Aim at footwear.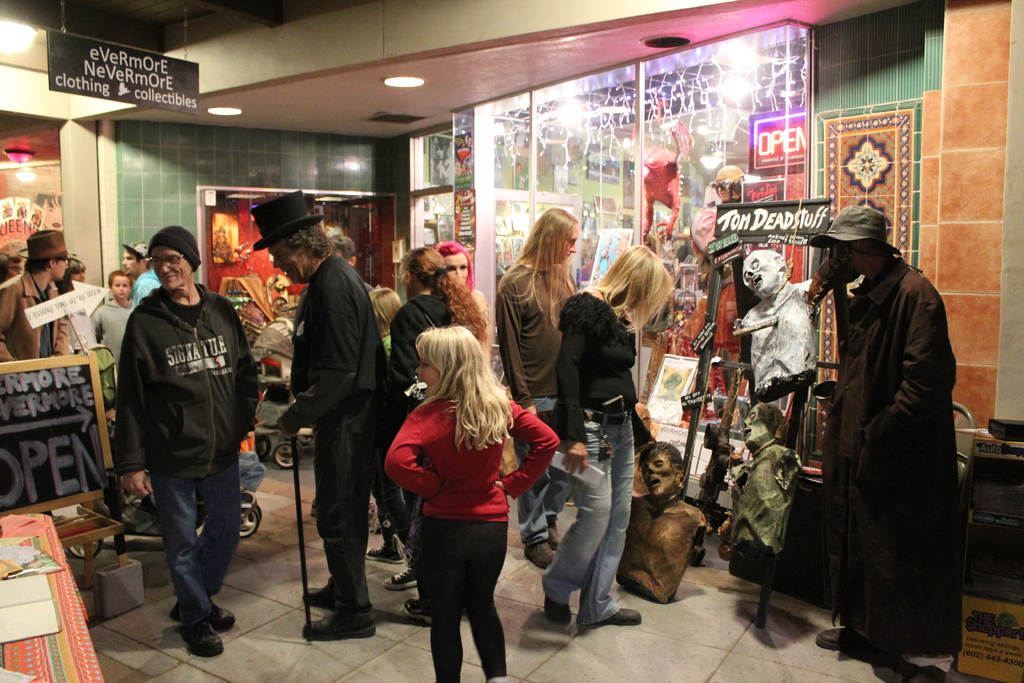
Aimed at bbox=(542, 516, 558, 550).
